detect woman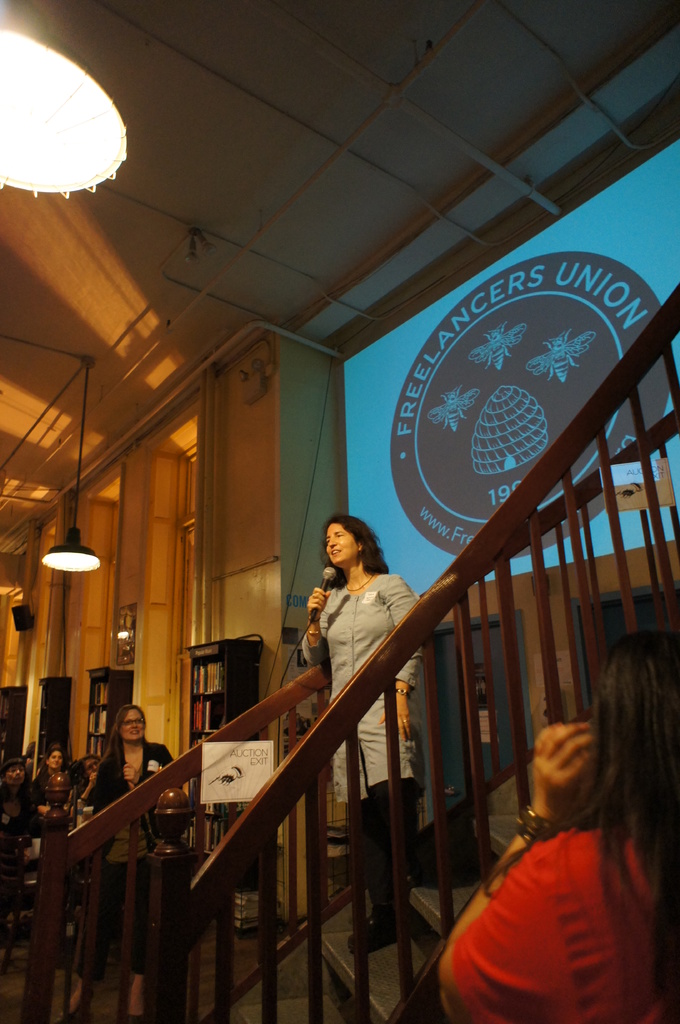
{"x1": 72, "y1": 754, "x2": 101, "y2": 807}
